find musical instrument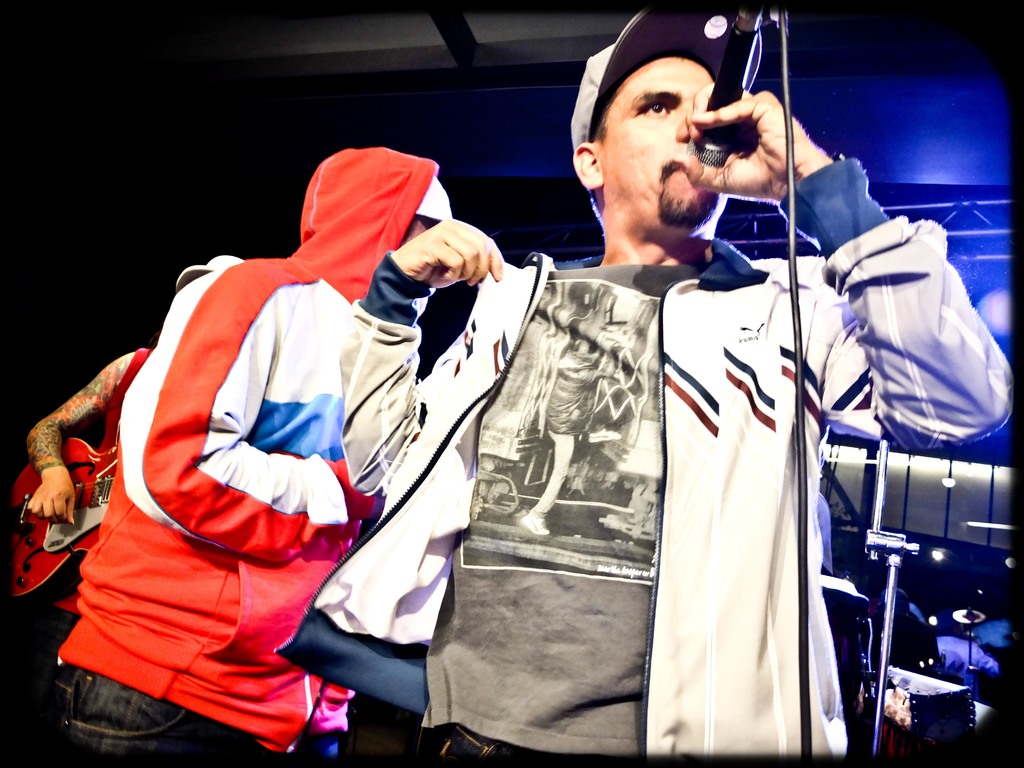
box=[0, 427, 119, 611]
